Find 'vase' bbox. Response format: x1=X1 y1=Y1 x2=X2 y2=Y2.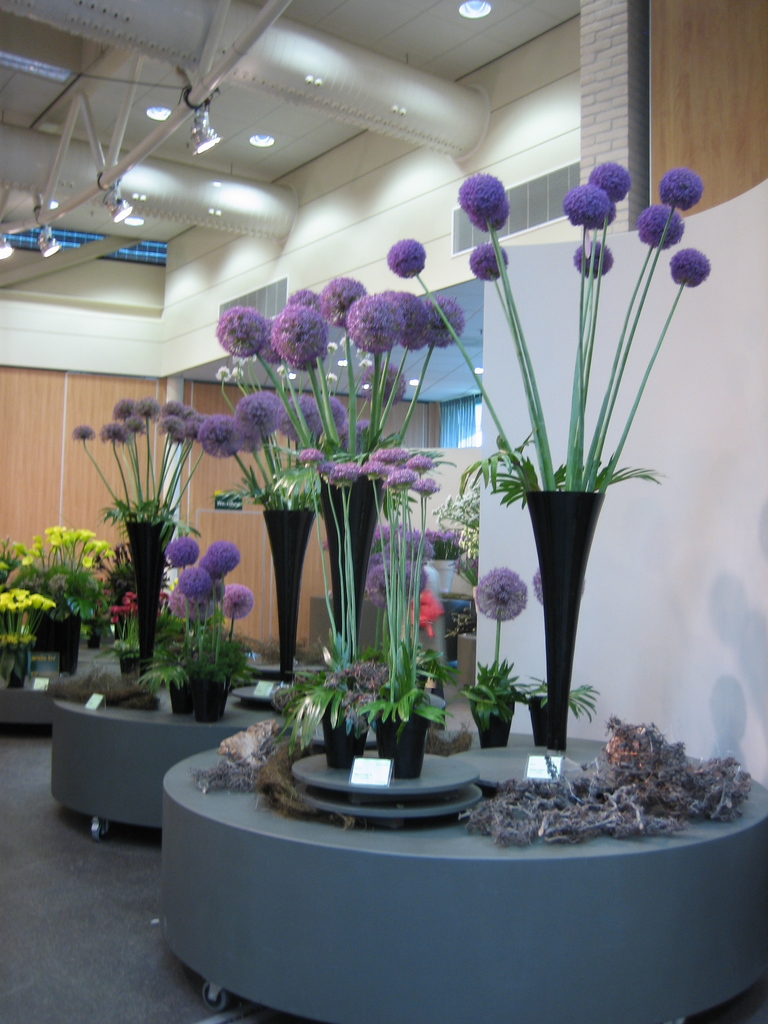
x1=83 y1=616 x2=102 y2=650.
